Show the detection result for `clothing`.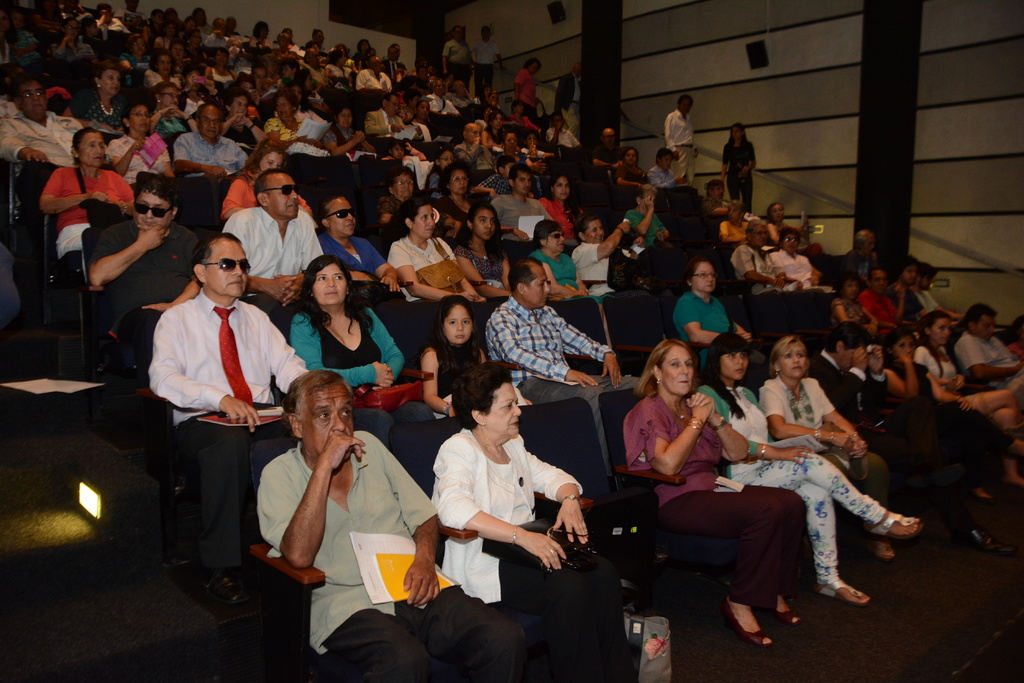
474,175,513,195.
